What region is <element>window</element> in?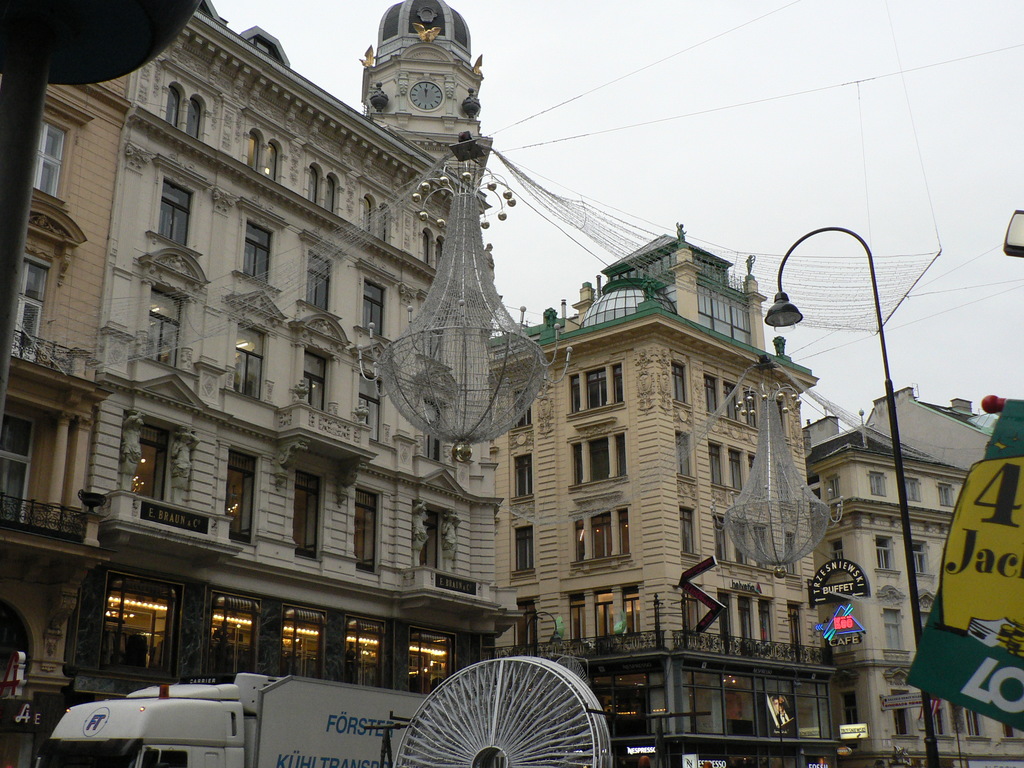
left=355, top=488, right=376, bottom=563.
